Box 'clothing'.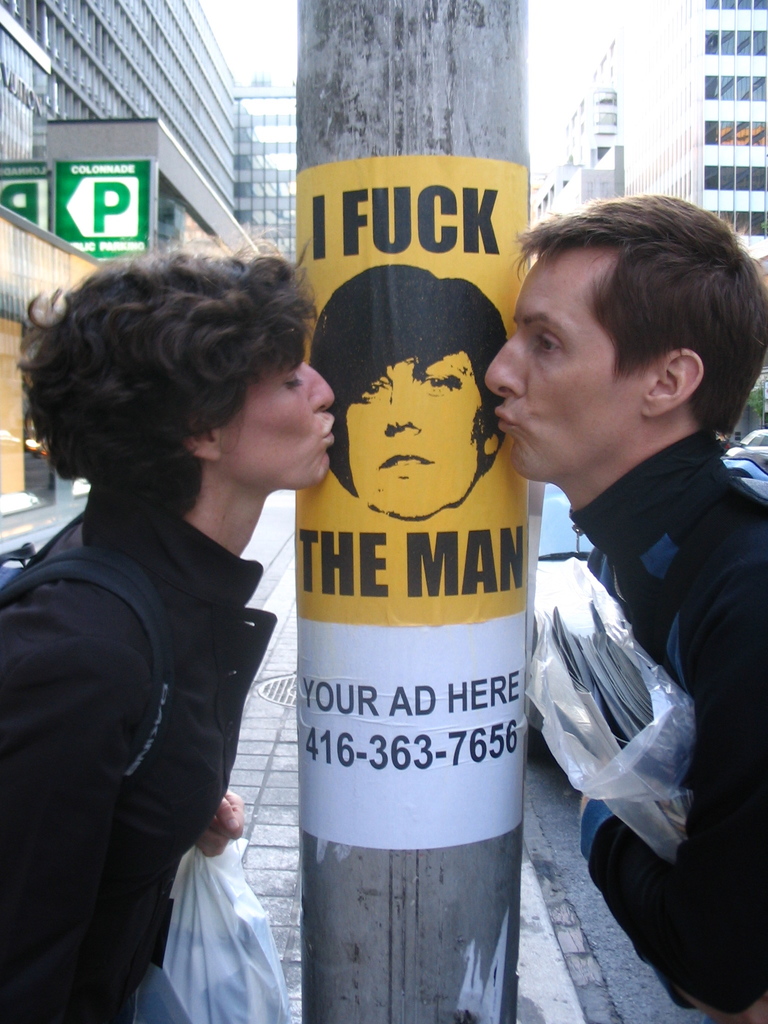
bbox=[579, 429, 767, 1011].
